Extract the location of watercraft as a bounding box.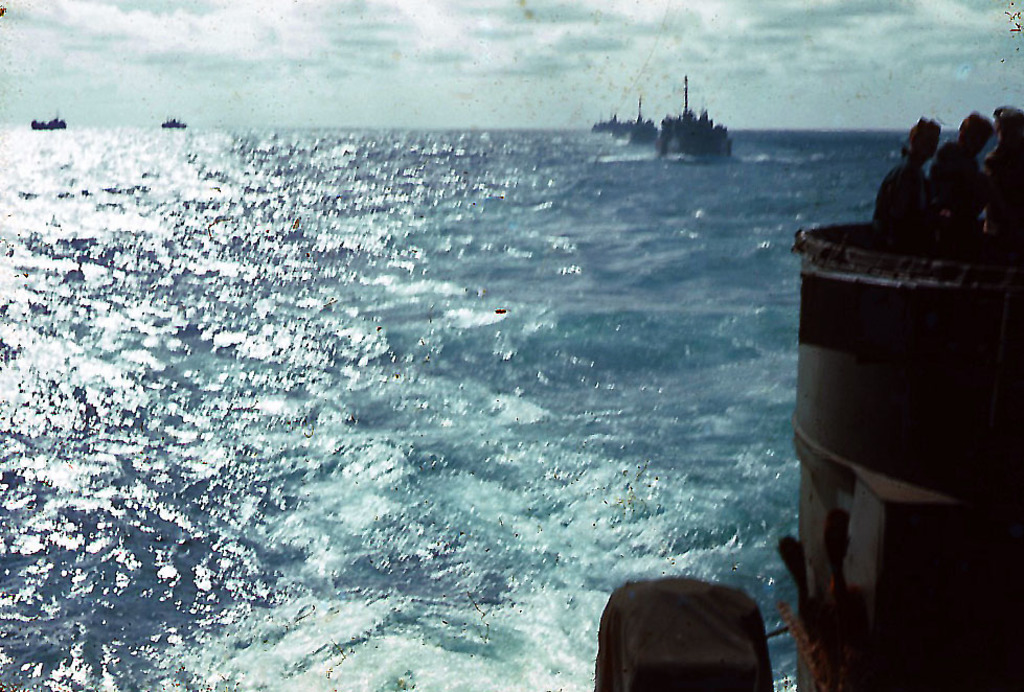
616/90/664/140.
